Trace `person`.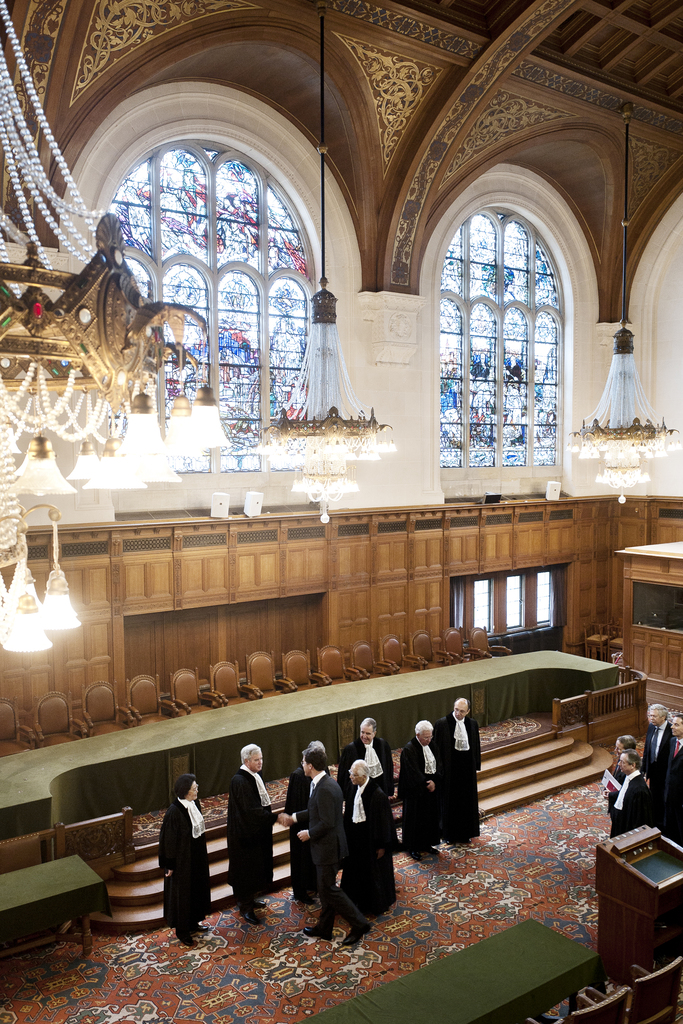
Traced to [641,705,666,783].
